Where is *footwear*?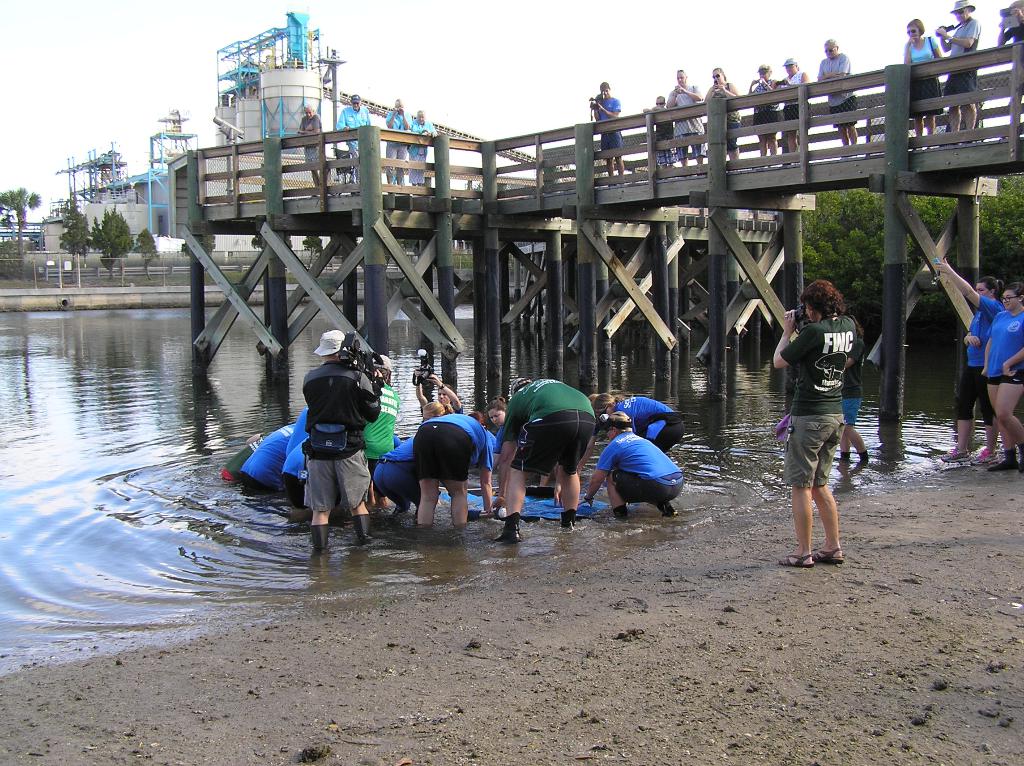
[left=493, top=514, right=524, bottom=547].
